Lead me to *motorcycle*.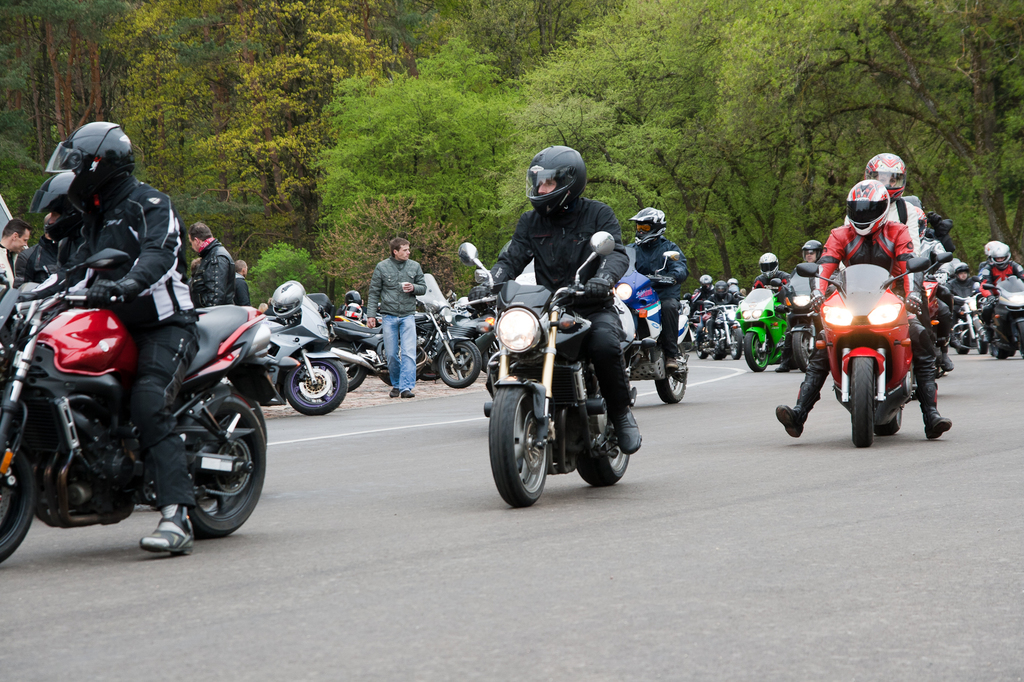
Lead to bbox(784, 294, 828, 372).
